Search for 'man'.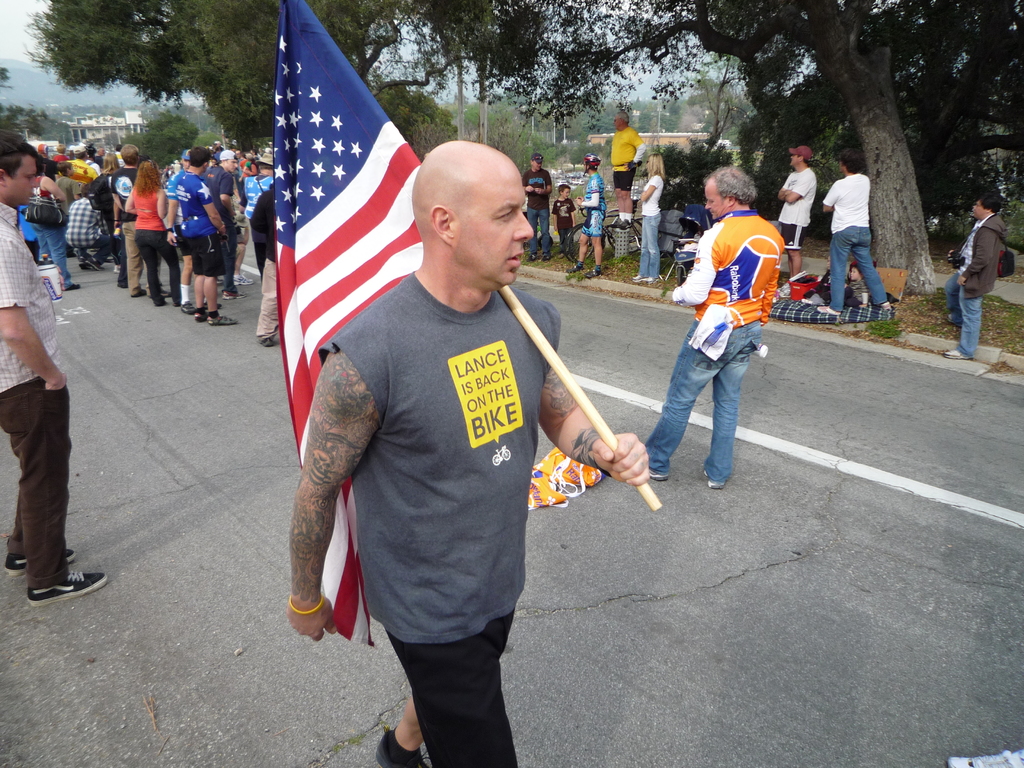
Found at (173, 144, 237, 324).
